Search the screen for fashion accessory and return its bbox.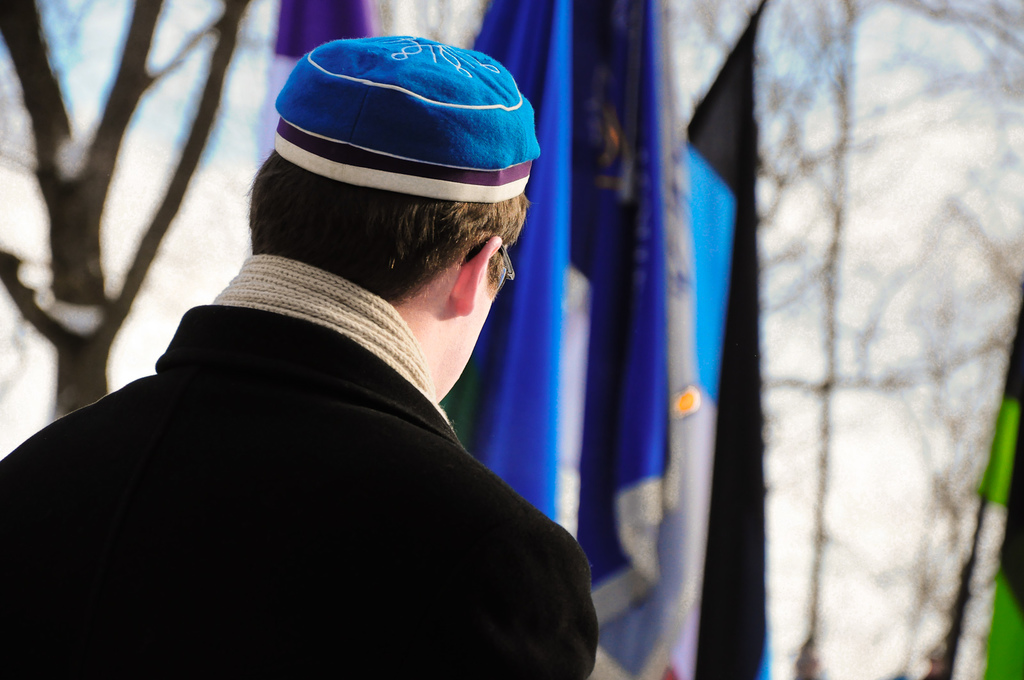
Found: (left=207, top=247, right=450, bottom=429).
